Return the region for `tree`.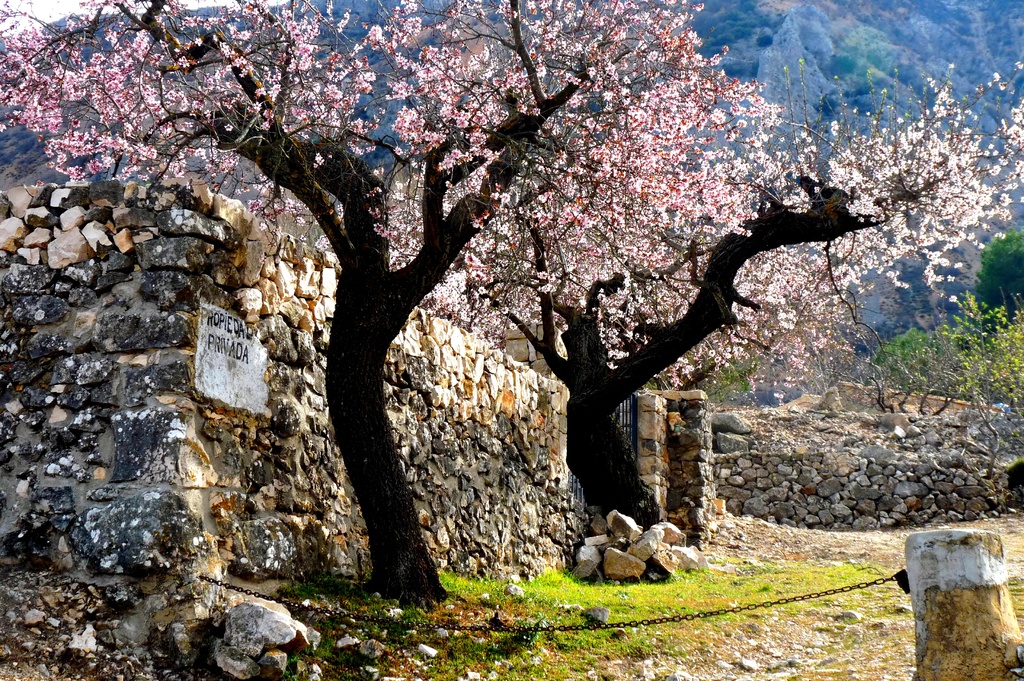
bbox(382, 71, 1023, 529).
